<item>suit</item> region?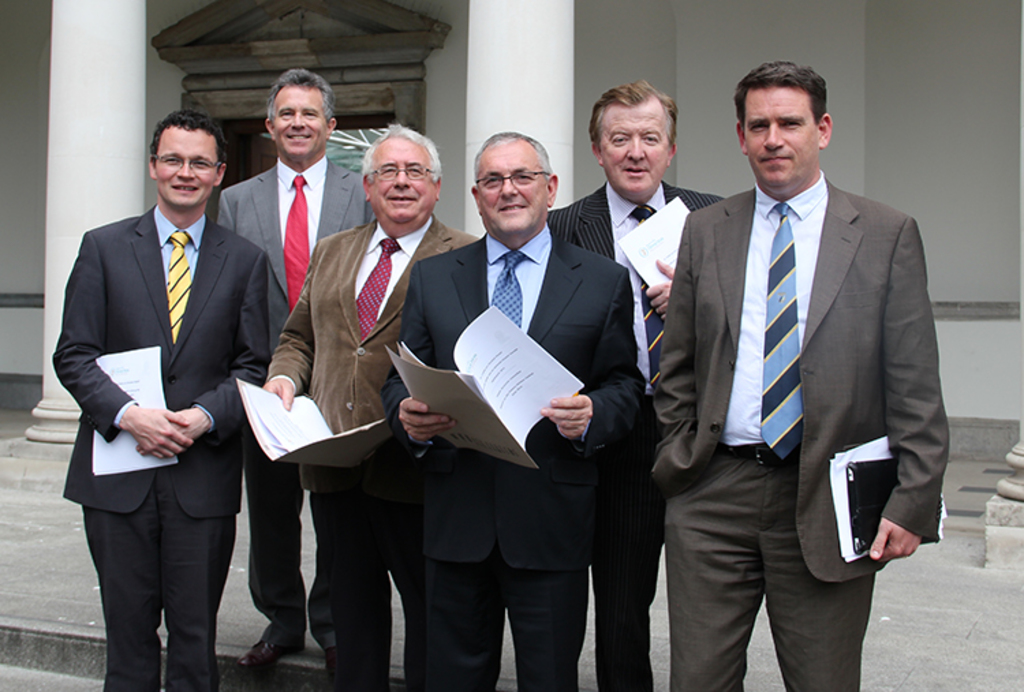
(x1=654, y1=171, x2=957, y2=691)
